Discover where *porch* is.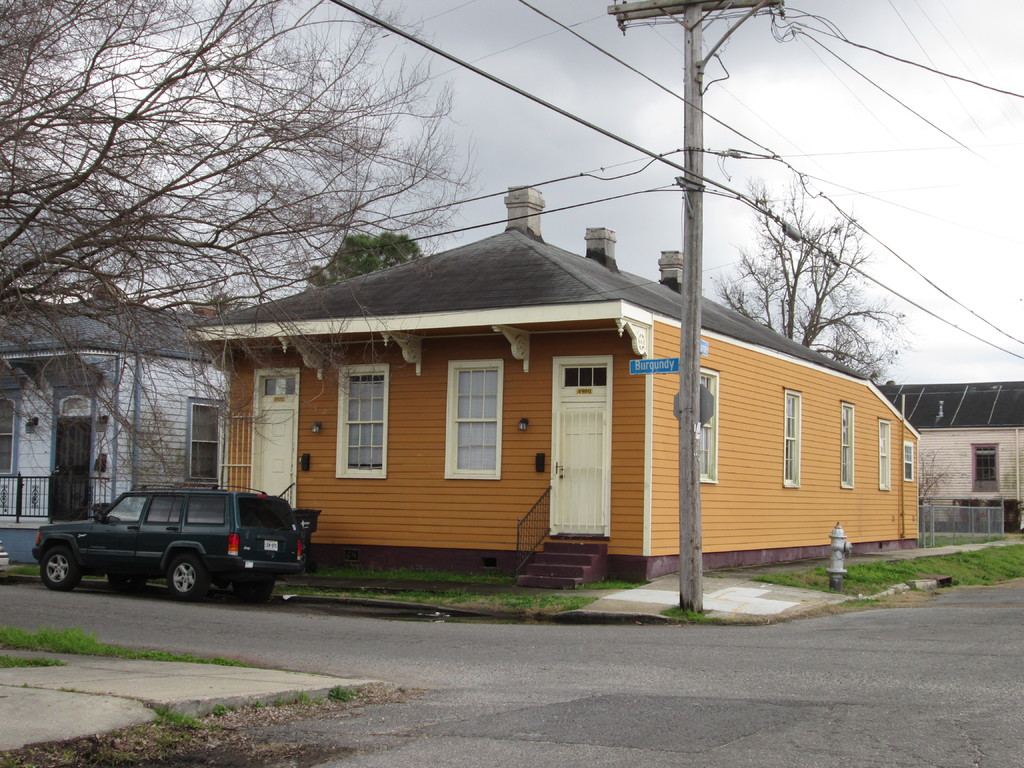
Discovered at bbox=[0, 461, 111, 525].
